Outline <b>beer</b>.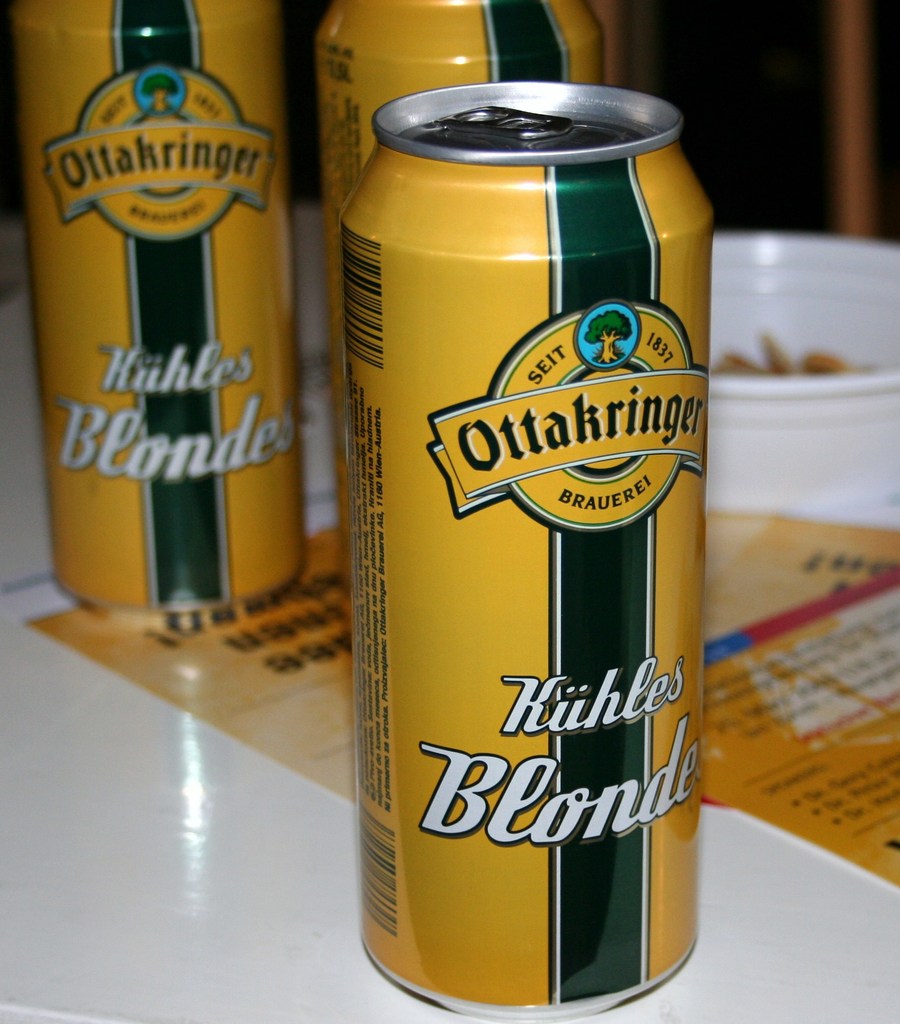
Outline: 356:80:698:1014.
